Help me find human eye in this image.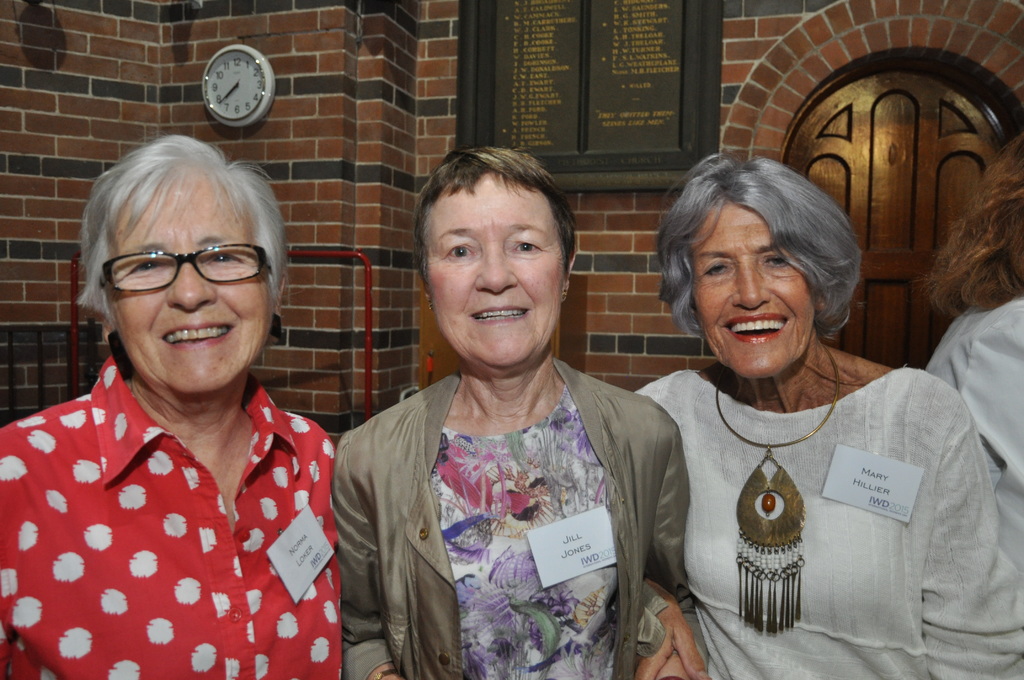
Found it: x1=440 y1=239 x2=474 y2=266.
